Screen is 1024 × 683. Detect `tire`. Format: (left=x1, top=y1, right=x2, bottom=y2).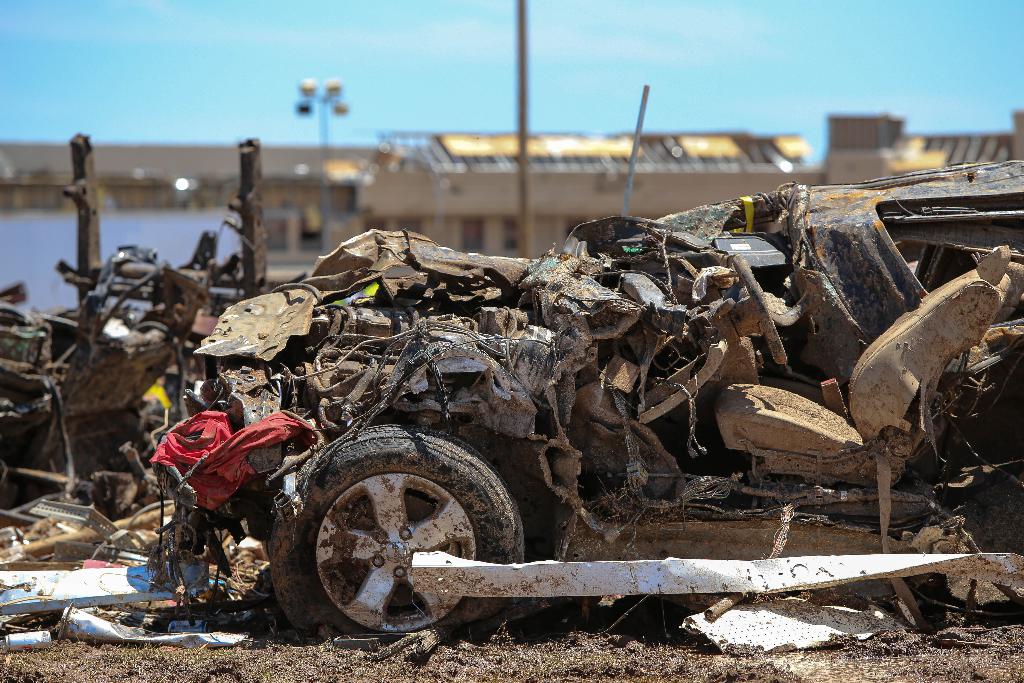
(left=275, top=440, right=515, bottom=648).
